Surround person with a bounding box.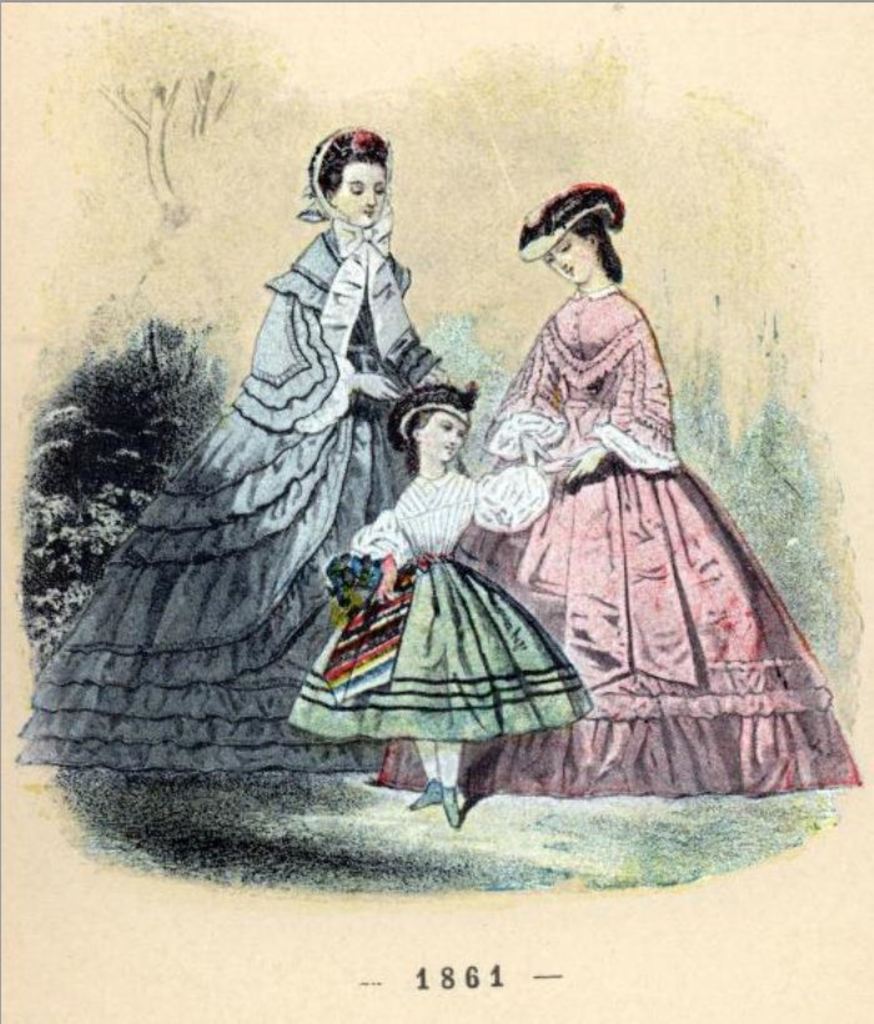
bbox=(288, 386, 592, 834).
